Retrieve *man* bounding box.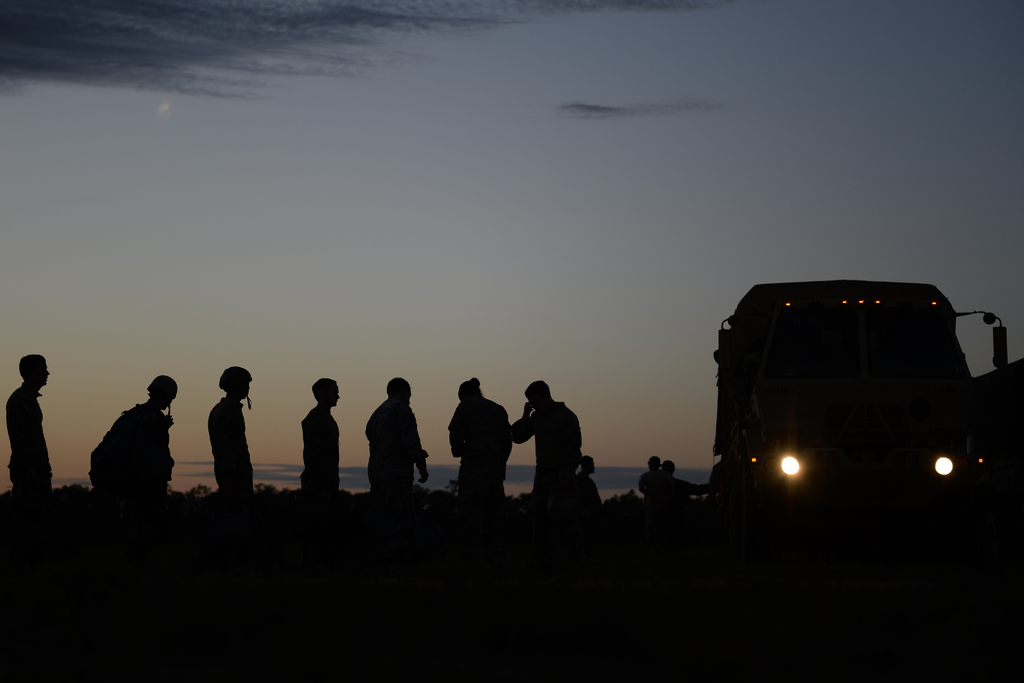
Bounding box: [x1=303, y1=377, x2=341, y2=494].
